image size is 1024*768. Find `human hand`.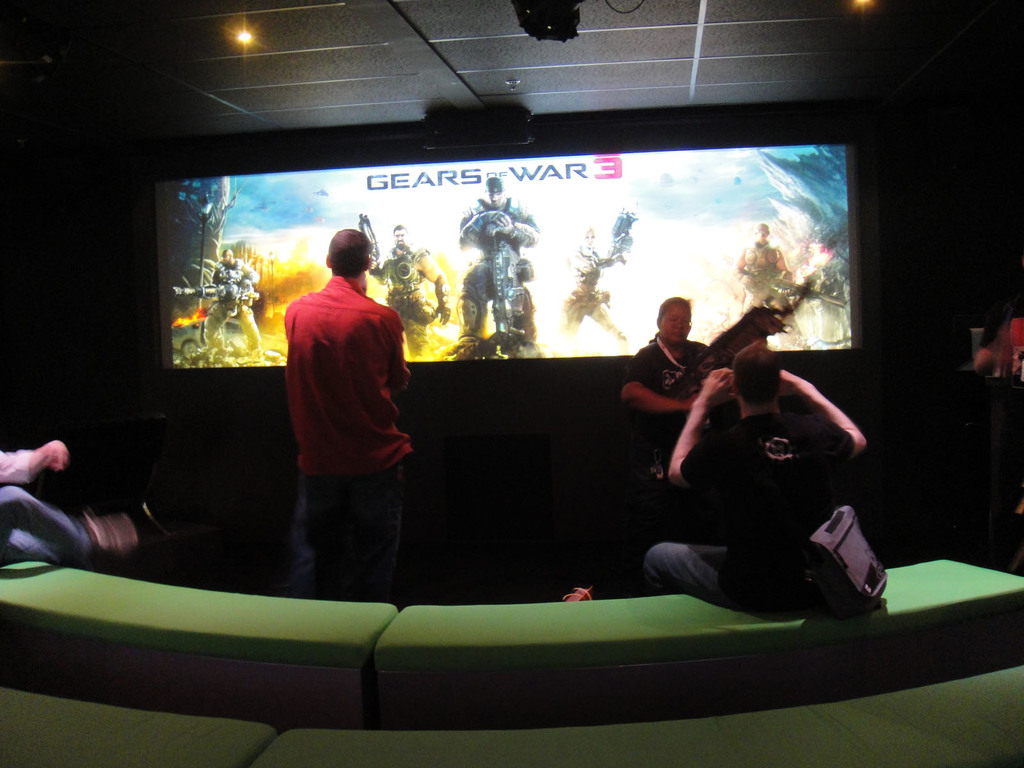
{"x1": 701, "y1": 364, "x2": 734, "y2": 401}.
